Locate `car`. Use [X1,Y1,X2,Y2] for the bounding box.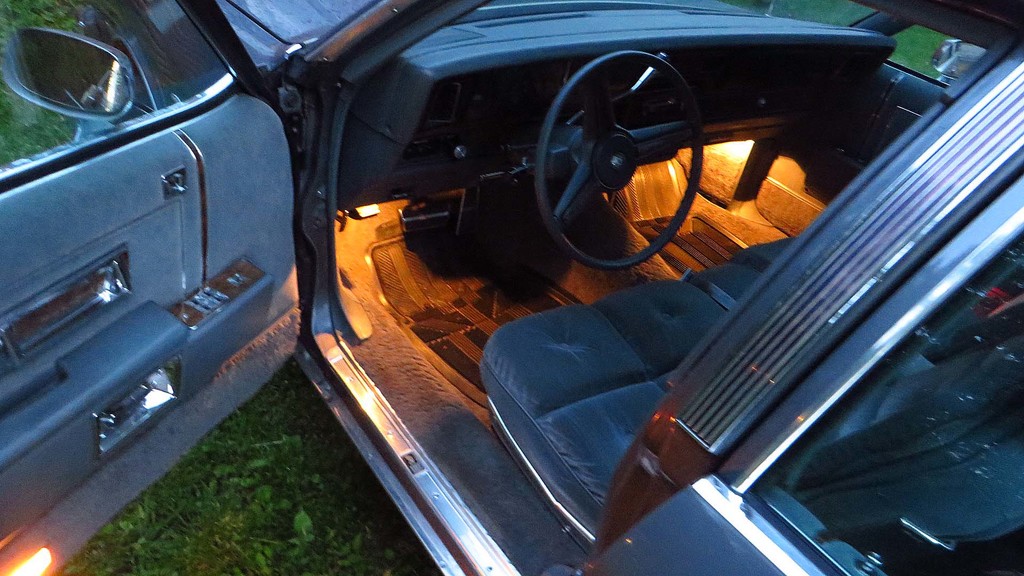
[0,0,1023,575].
